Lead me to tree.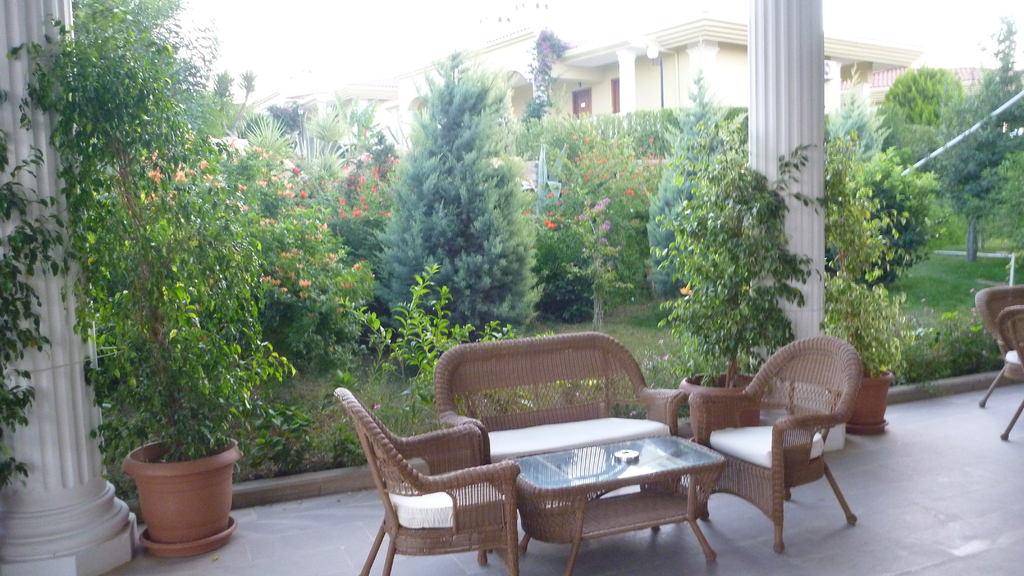
Lead to {"left": 371, "top": 38, "right": 590, "bottom": 367}.
